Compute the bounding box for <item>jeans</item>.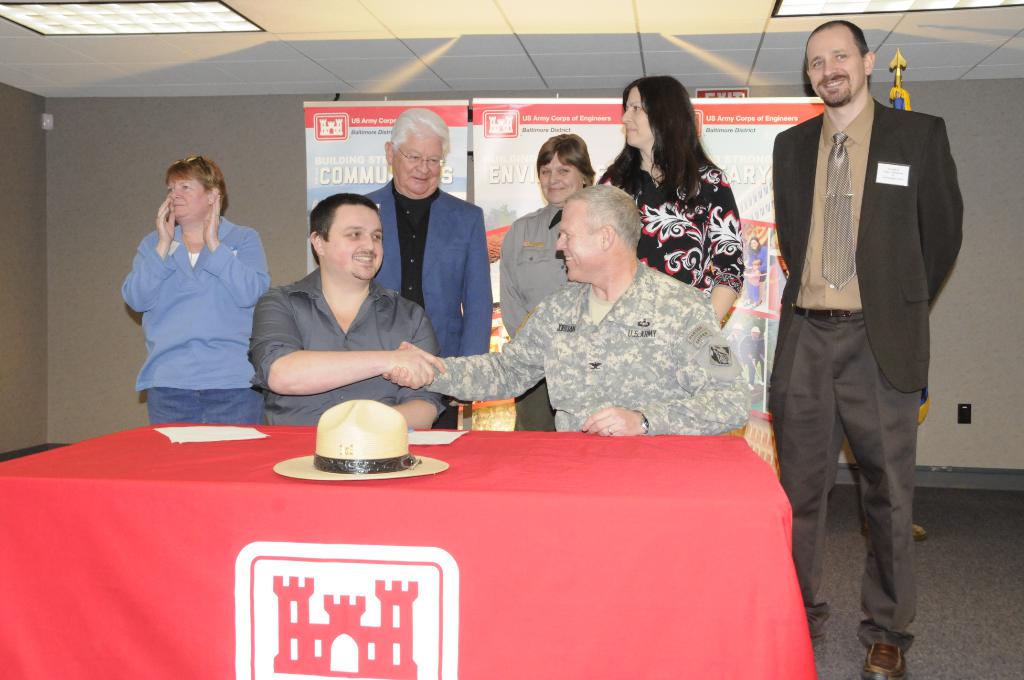
BBox(147, 385, 266, 427).
